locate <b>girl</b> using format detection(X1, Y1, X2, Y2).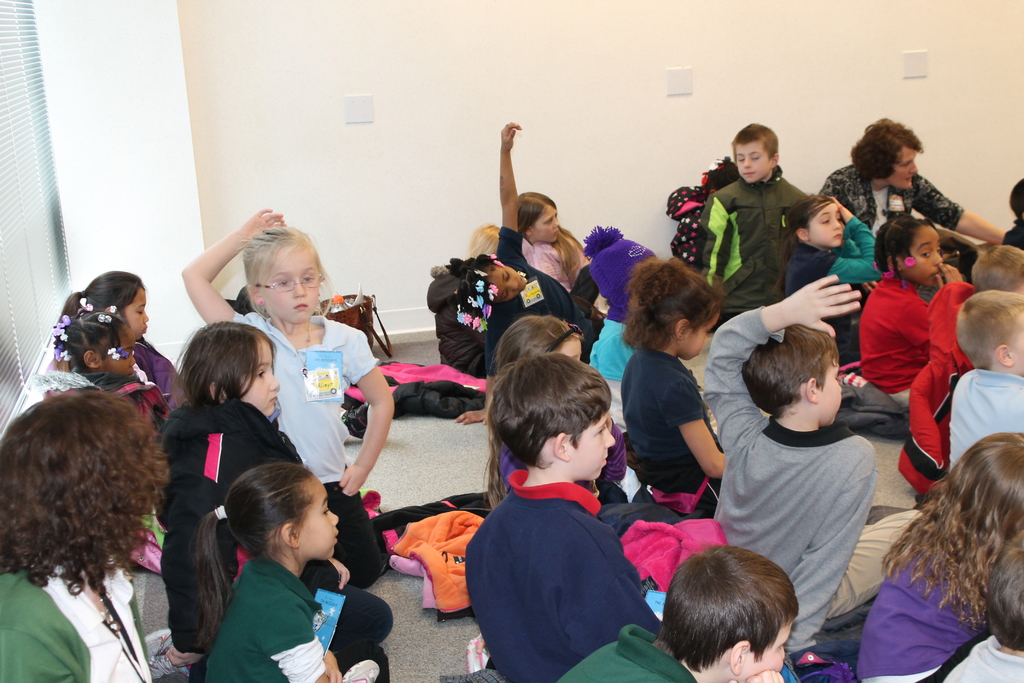
detection(854, 431, 1023, 682).
